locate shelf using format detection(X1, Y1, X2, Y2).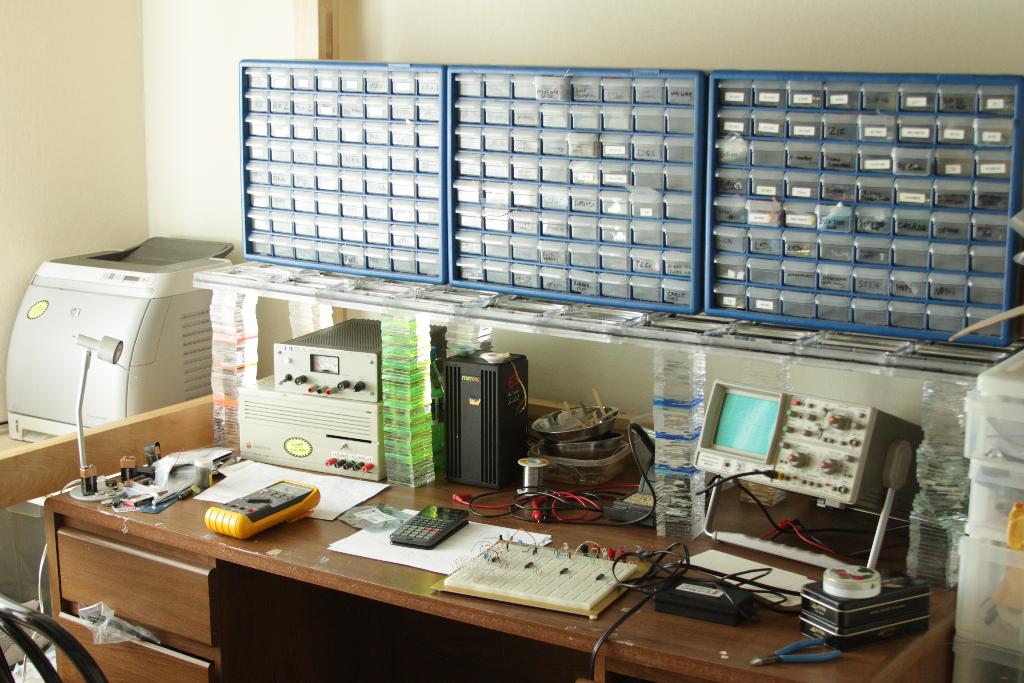
detection(47, 493, 232, 682).
